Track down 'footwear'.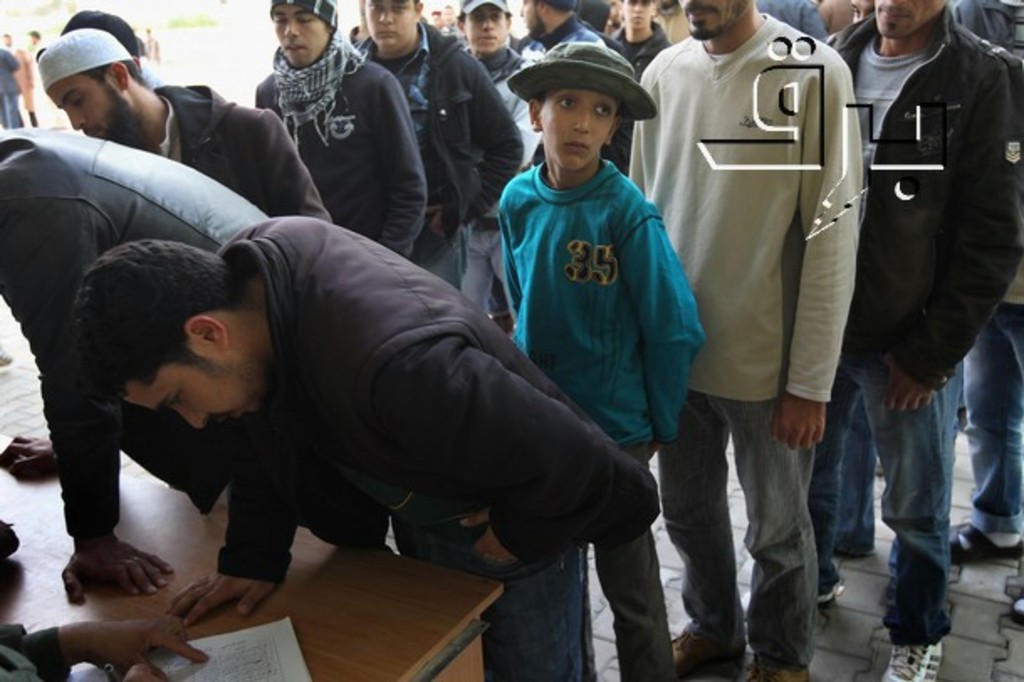
Tracked to 917,499,1022,568.
